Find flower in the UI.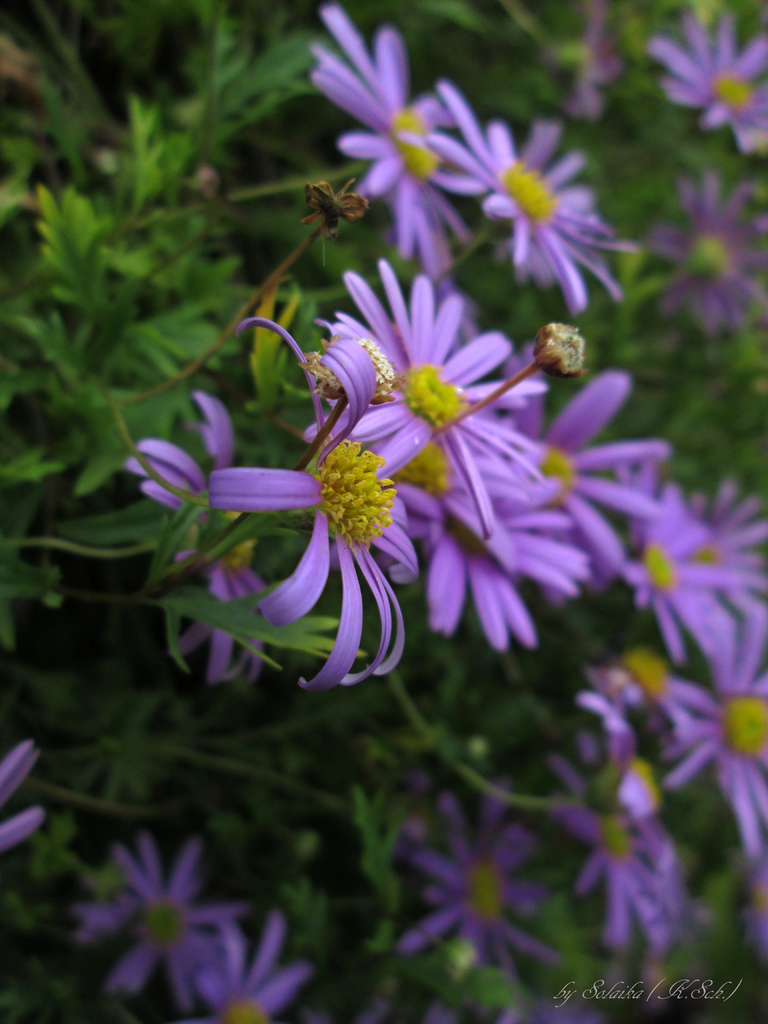
UI element at bbox(429, 83, 637, 302).
